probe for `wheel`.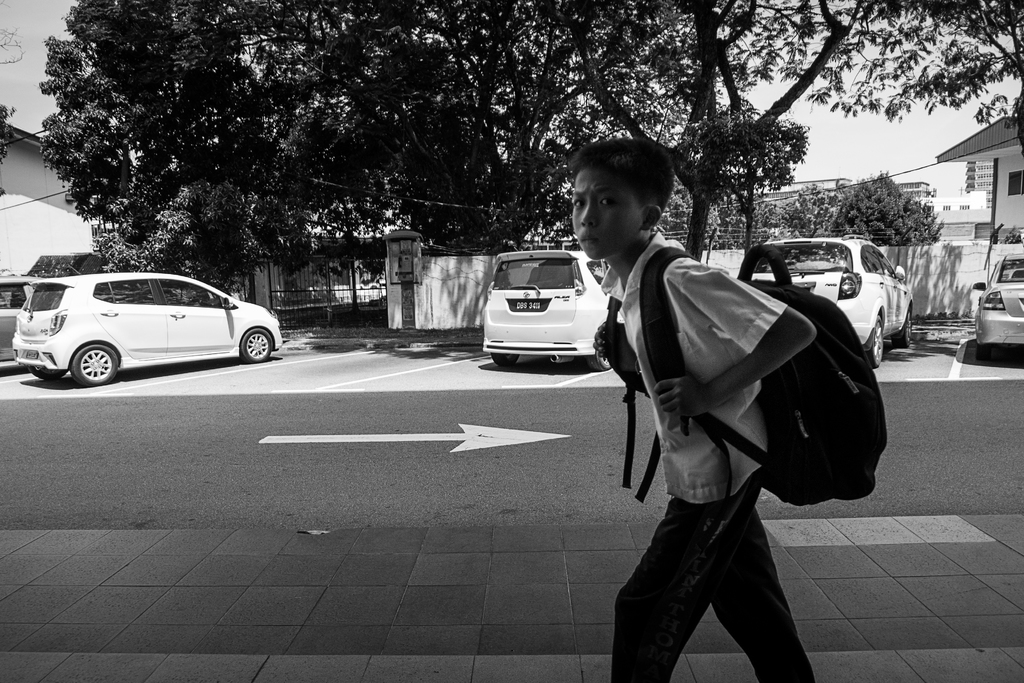
Probe result: 29/366/70/382.
